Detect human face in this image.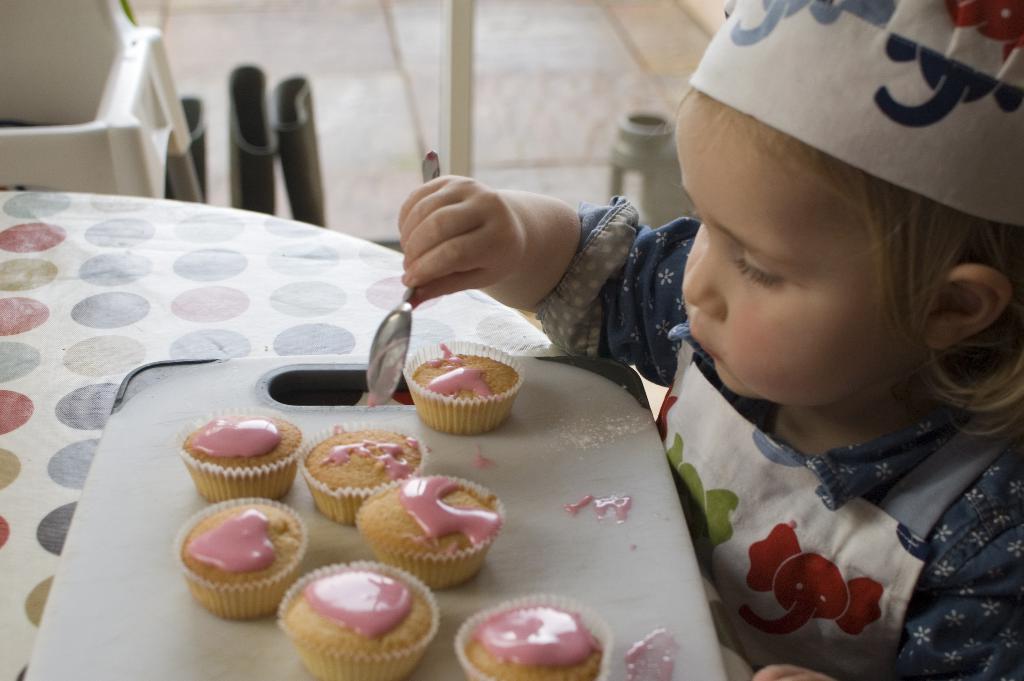
Detection: pyautogui.locateOnScreen(680, 95, 918, 403).
